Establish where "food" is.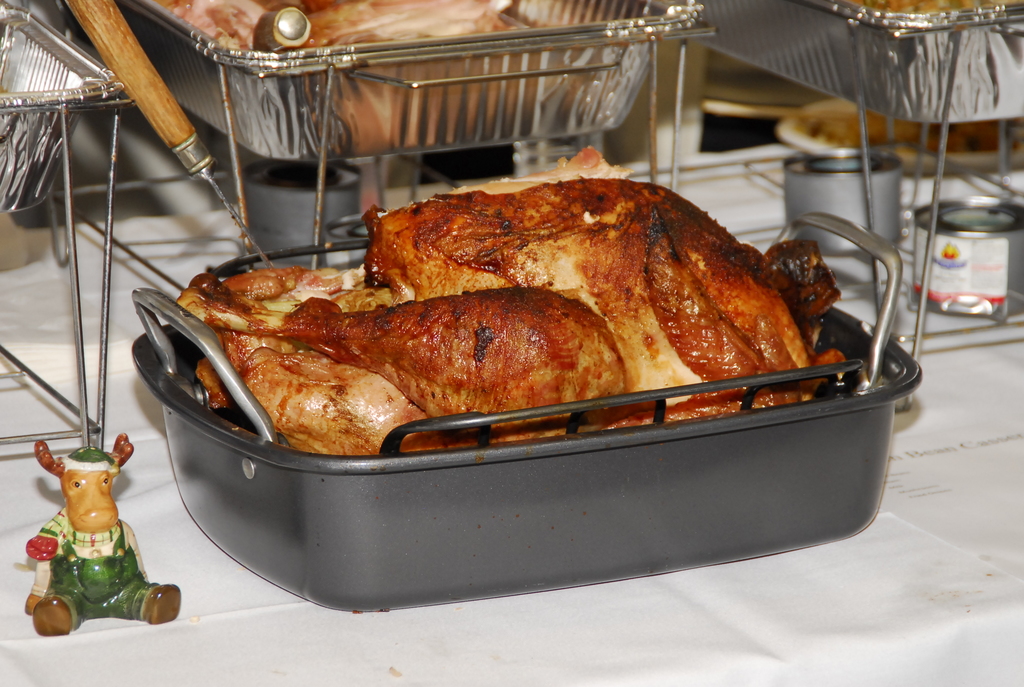
Established at <box>804,104,1023,156</box>.
